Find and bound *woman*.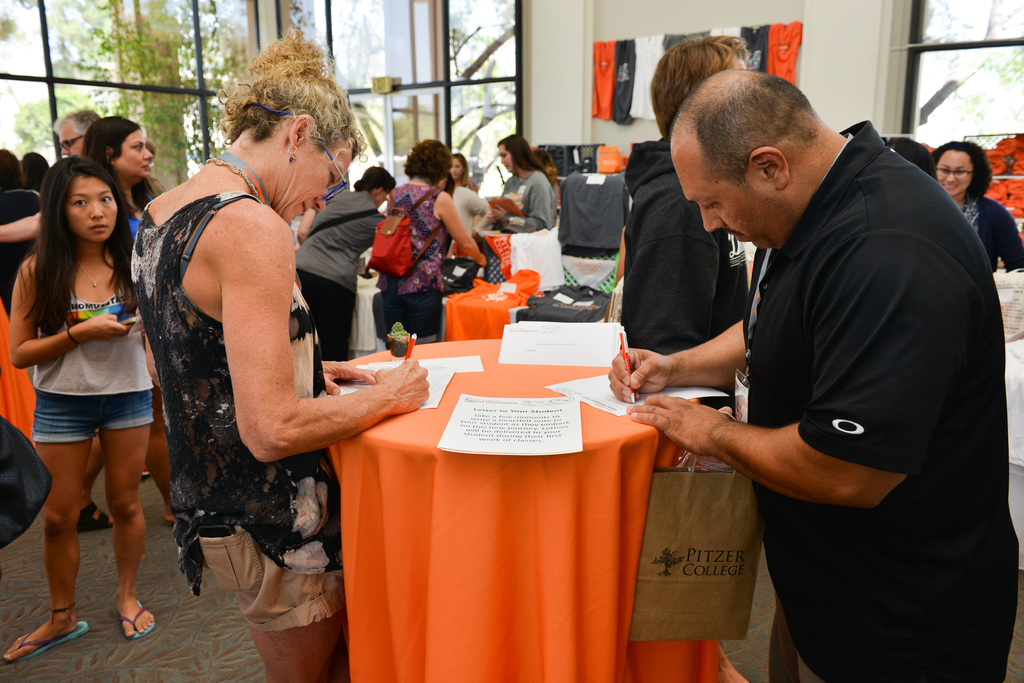
Bound: 293,157,397,365.
